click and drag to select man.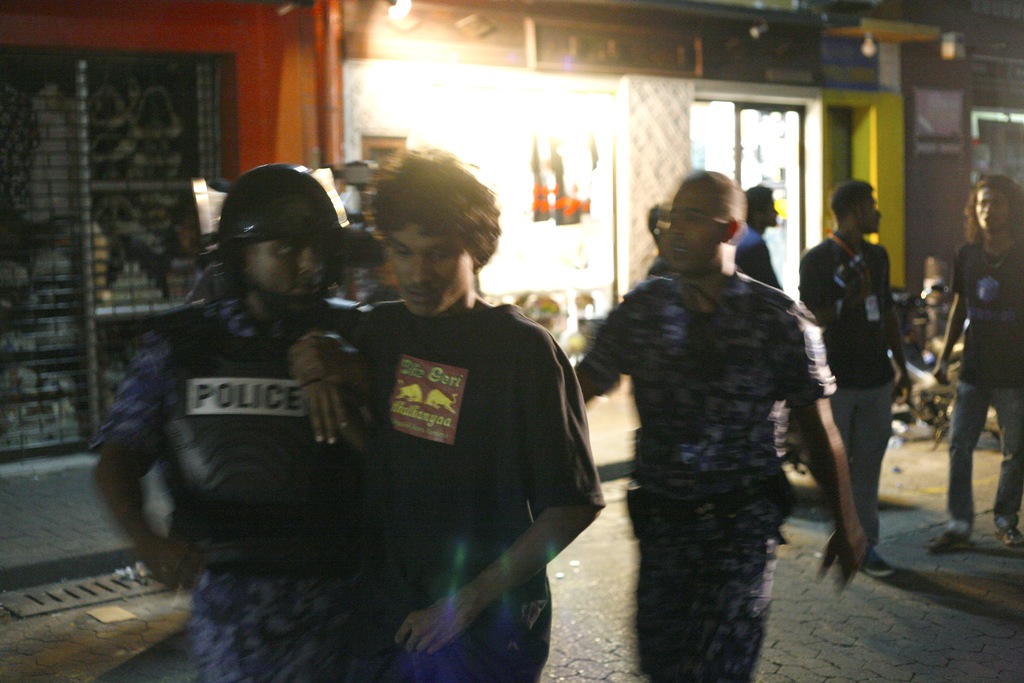
Selection: rect(87, 160, 373, 678).
